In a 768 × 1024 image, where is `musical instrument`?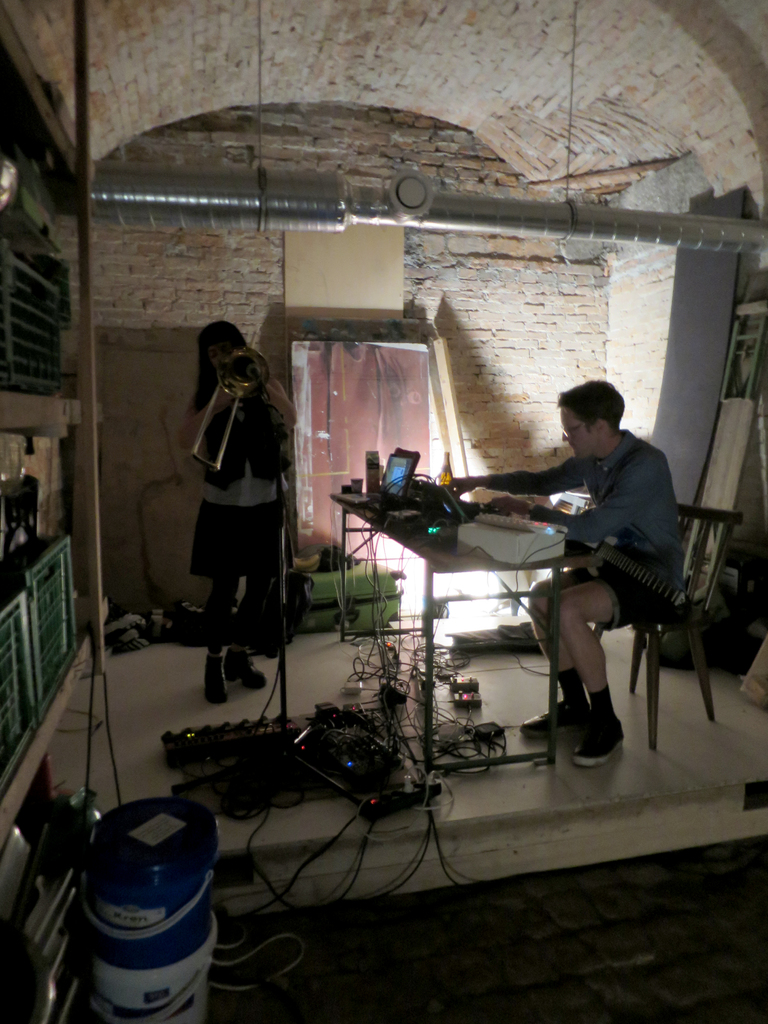
crop(186, 342, 276, 479).
